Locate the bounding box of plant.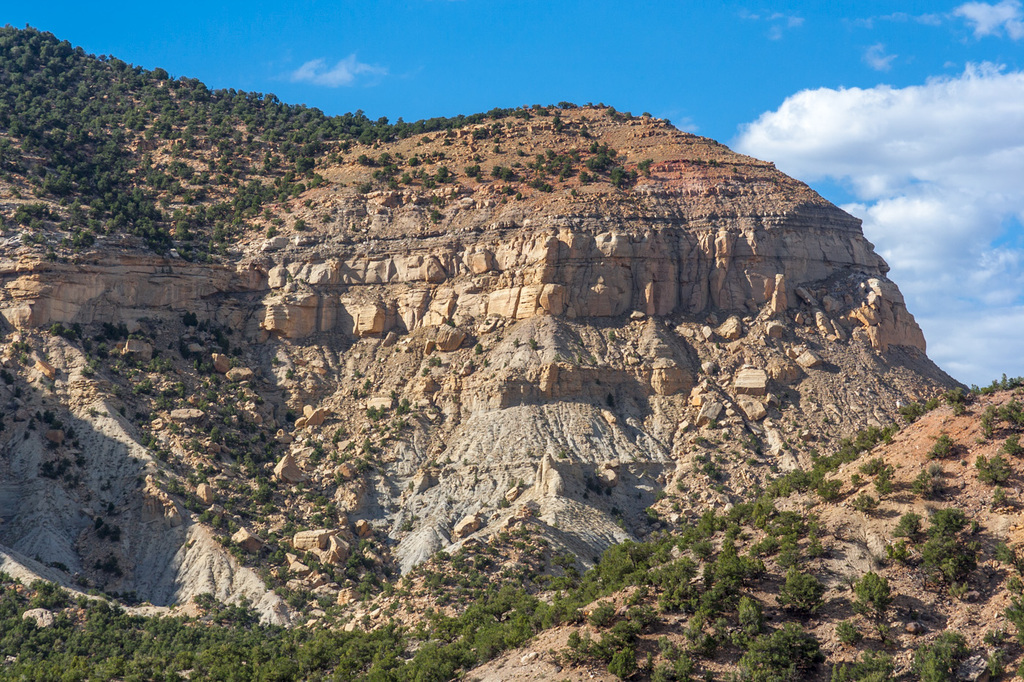
Bounding box: [left=855, top=488, right=884, bottom=511].
